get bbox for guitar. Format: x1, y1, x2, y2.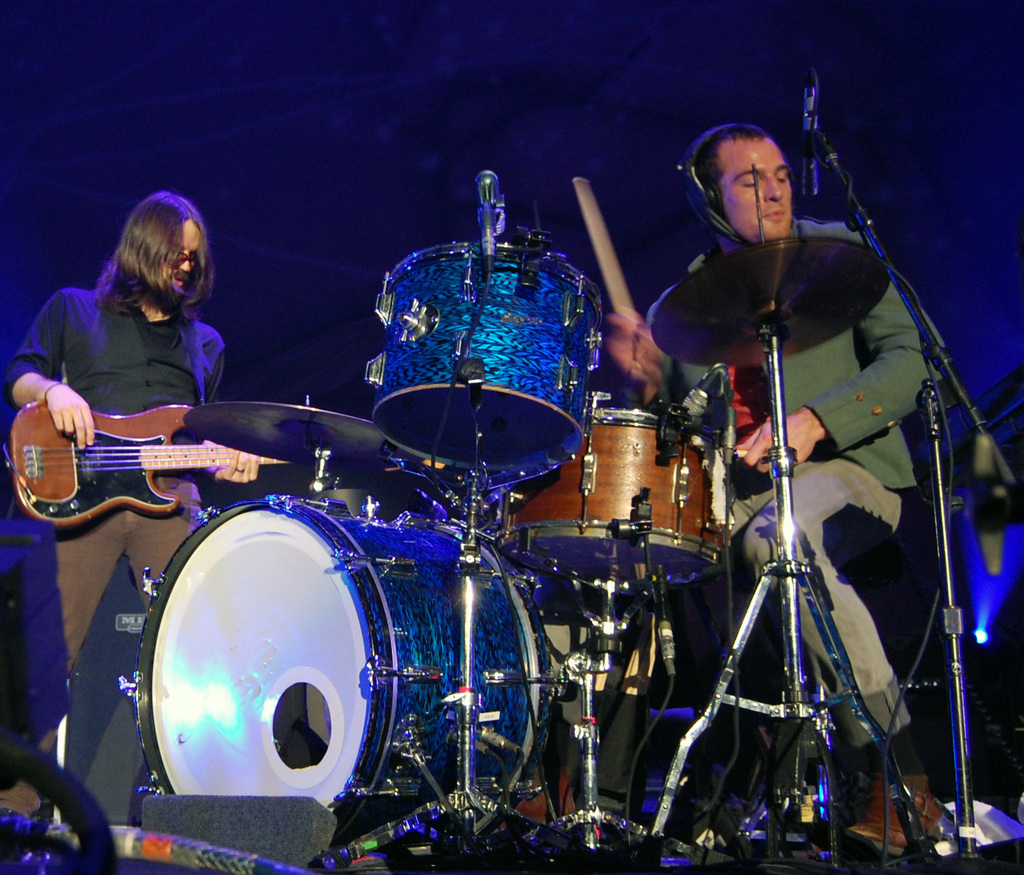
0, 391, 312, 530.
